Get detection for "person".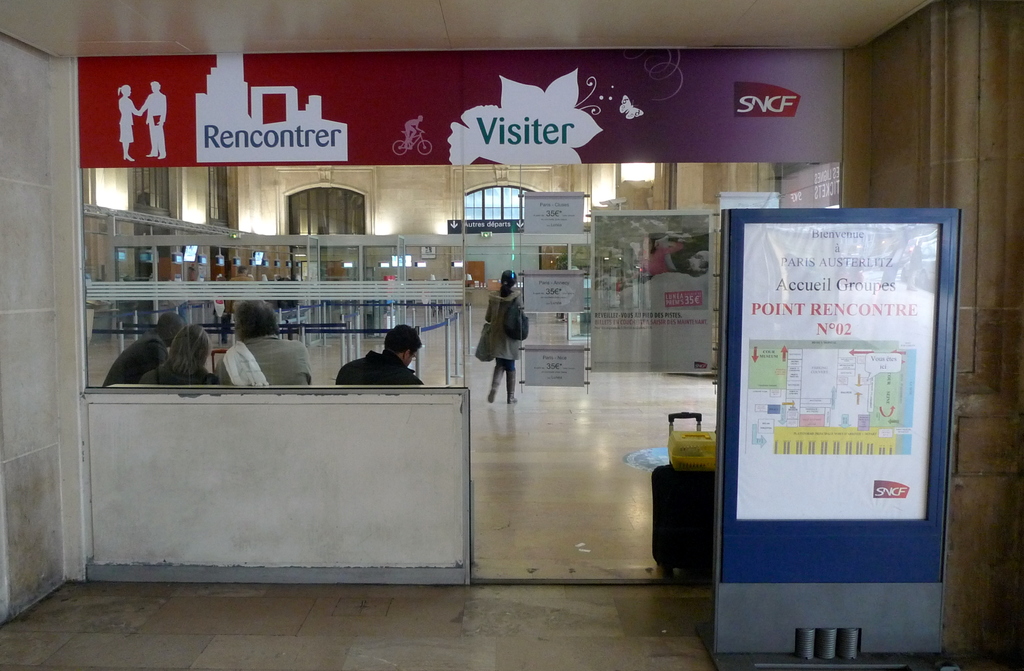
Detection: [left=138, top=325, right=218, bottom=385].
